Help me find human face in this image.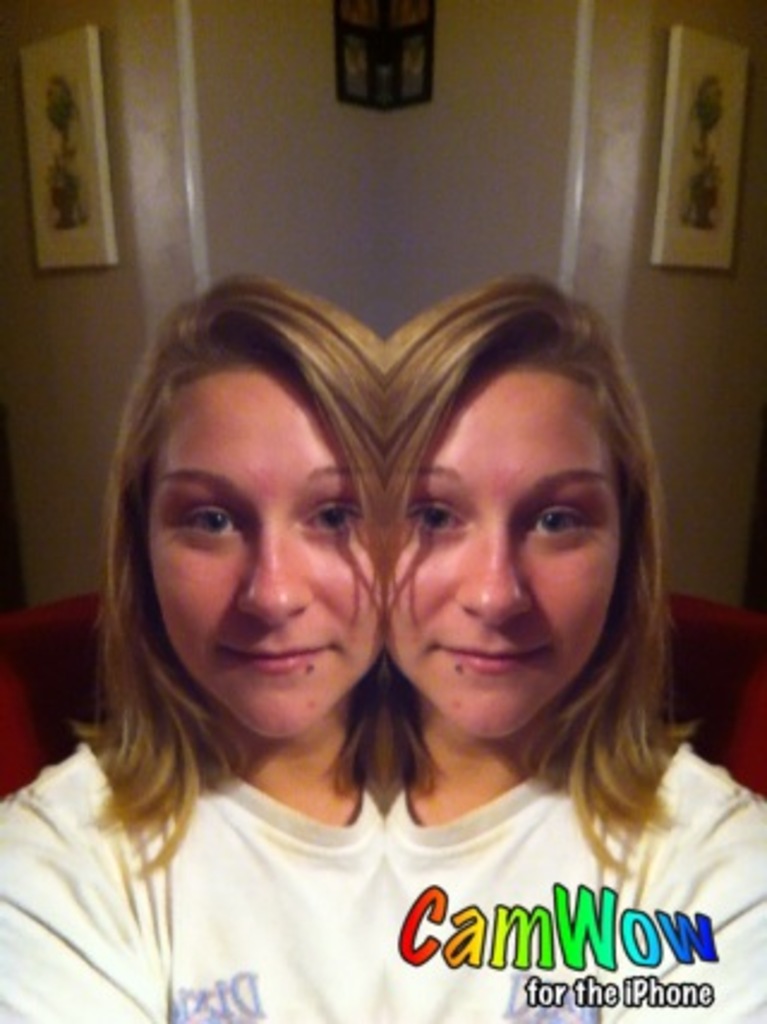
Found it: box(379, 367, 611, 739).
